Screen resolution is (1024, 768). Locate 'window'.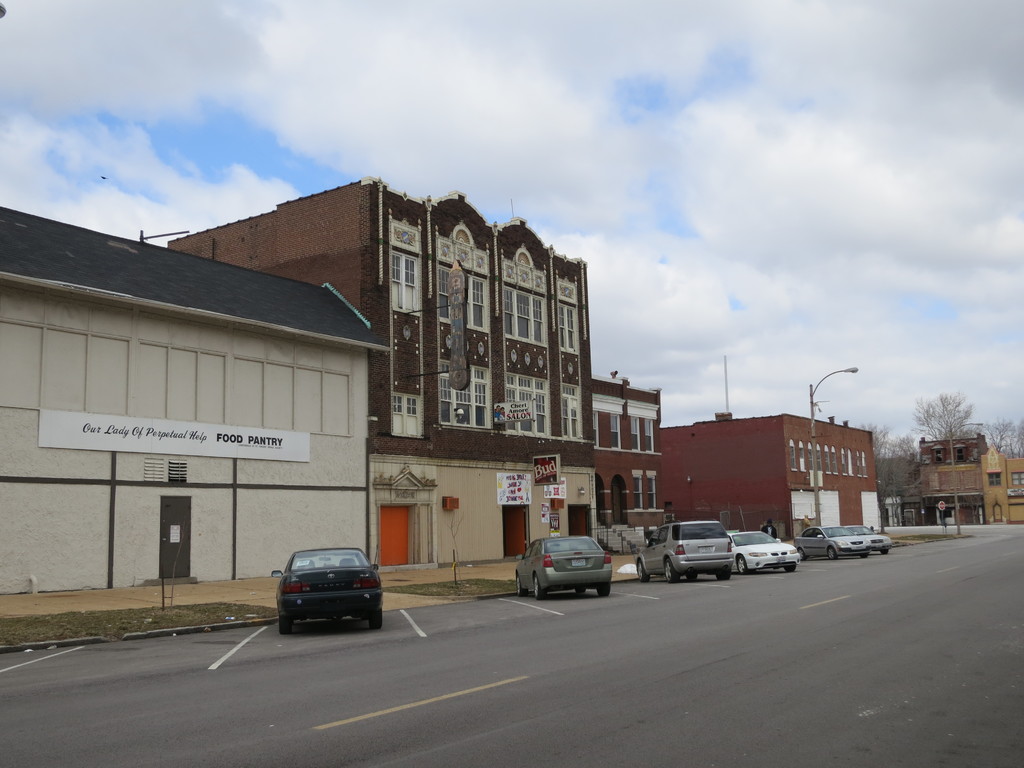
Rect(800, 439, 806, 472).
